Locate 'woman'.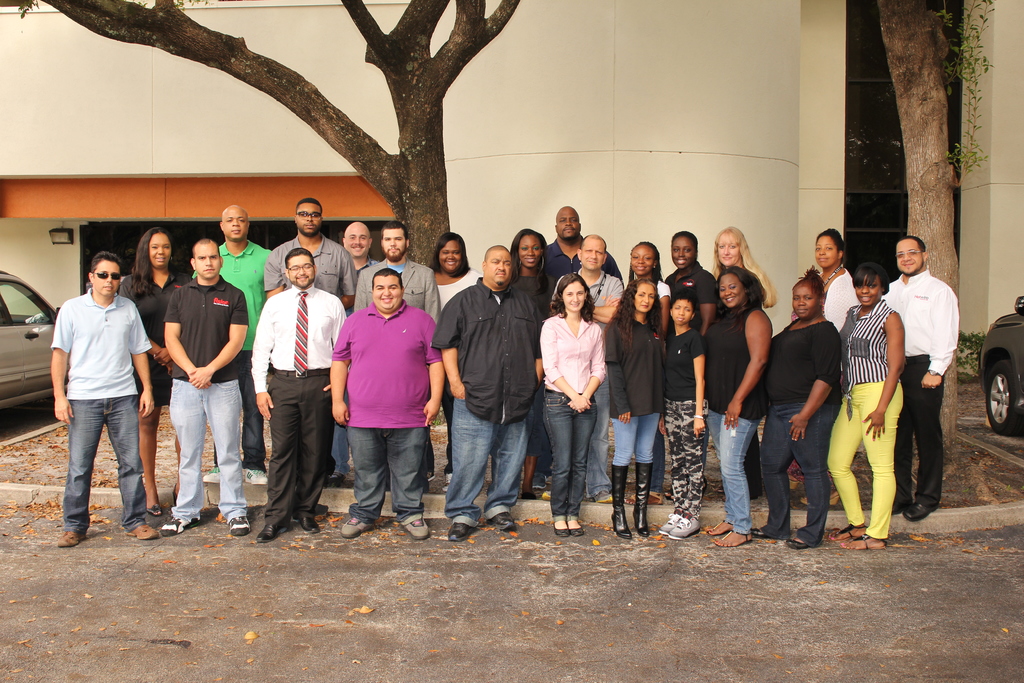
Bounding box: crop(116, 227, 191, 516).
